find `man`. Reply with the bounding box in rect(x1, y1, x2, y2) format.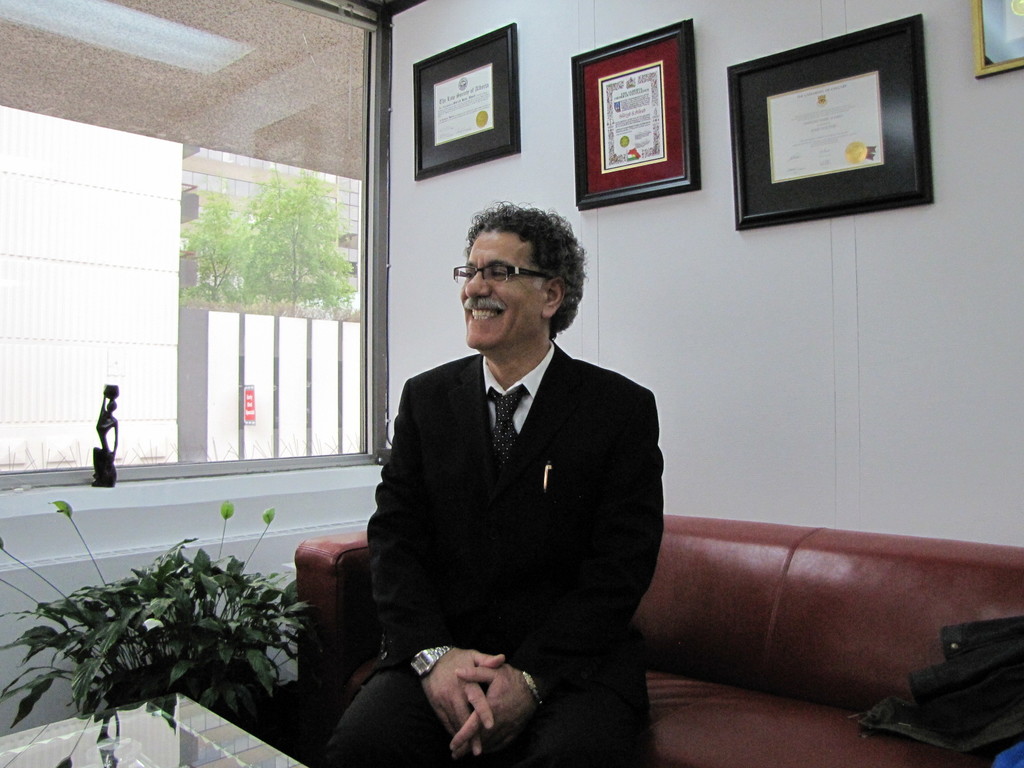
rect(330, 196, 672, 753).
